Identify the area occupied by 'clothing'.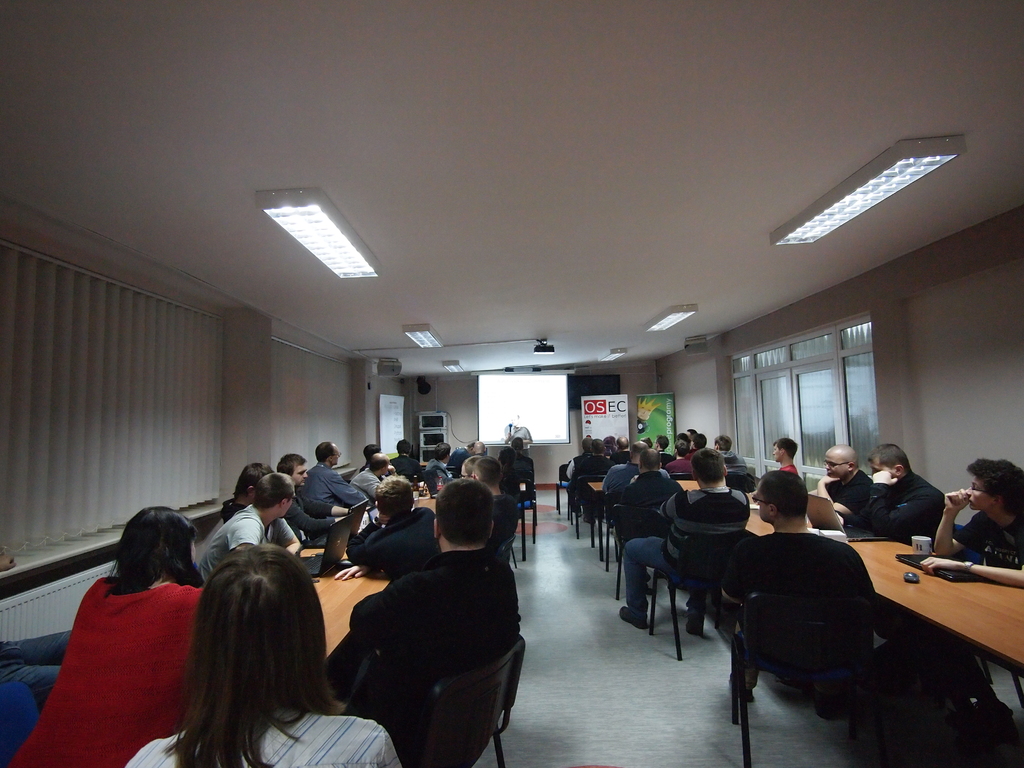
Area: 304/458/362/512.
